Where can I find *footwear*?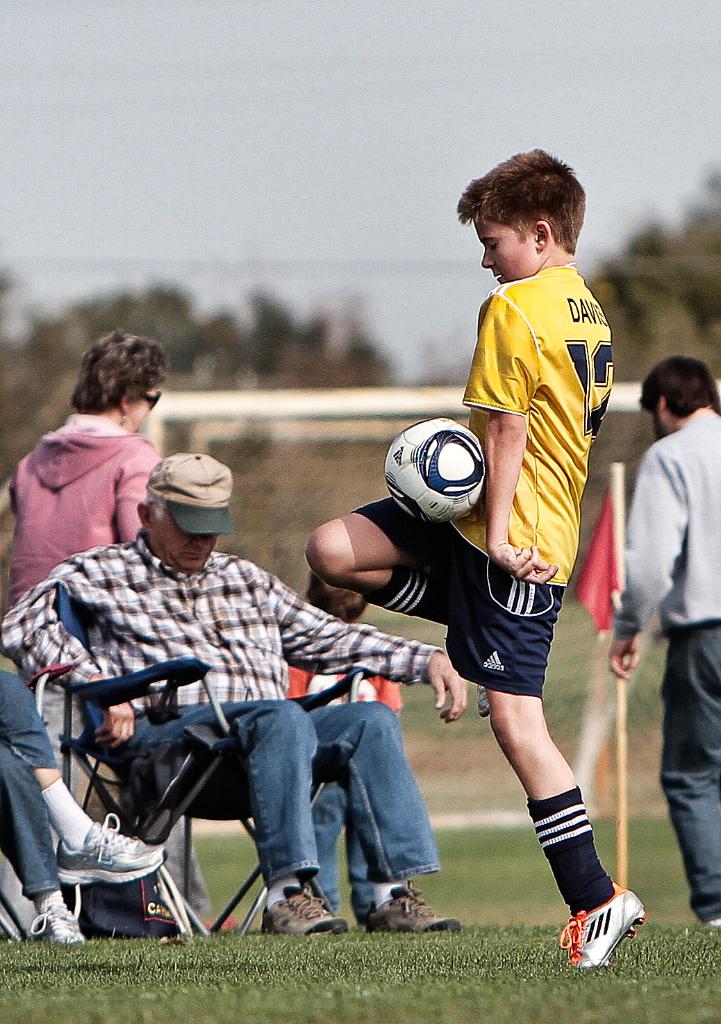
You can find it at 60,808,168,878.
